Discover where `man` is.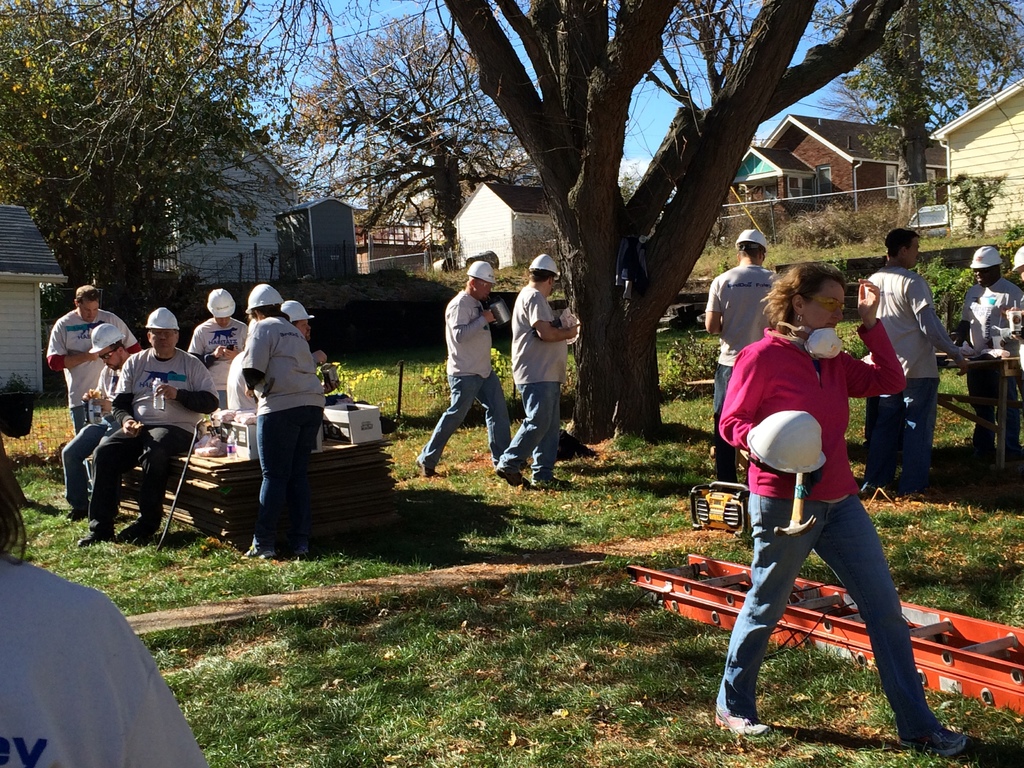
Discovered at 188:283:252:388.
